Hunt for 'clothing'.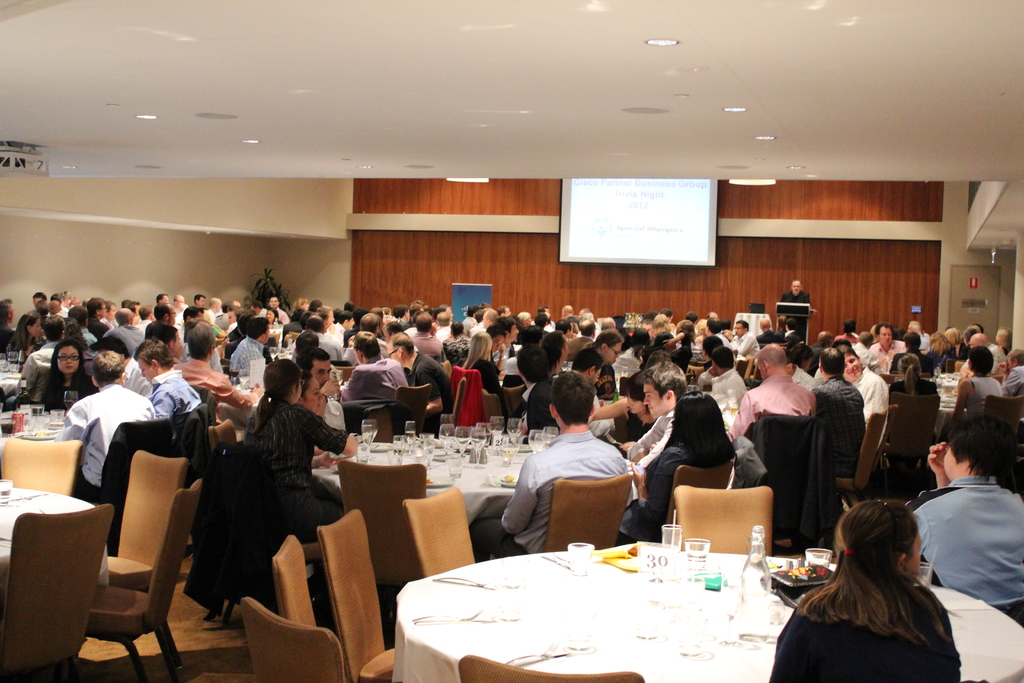
Hunted down at 774,552,955,682.
